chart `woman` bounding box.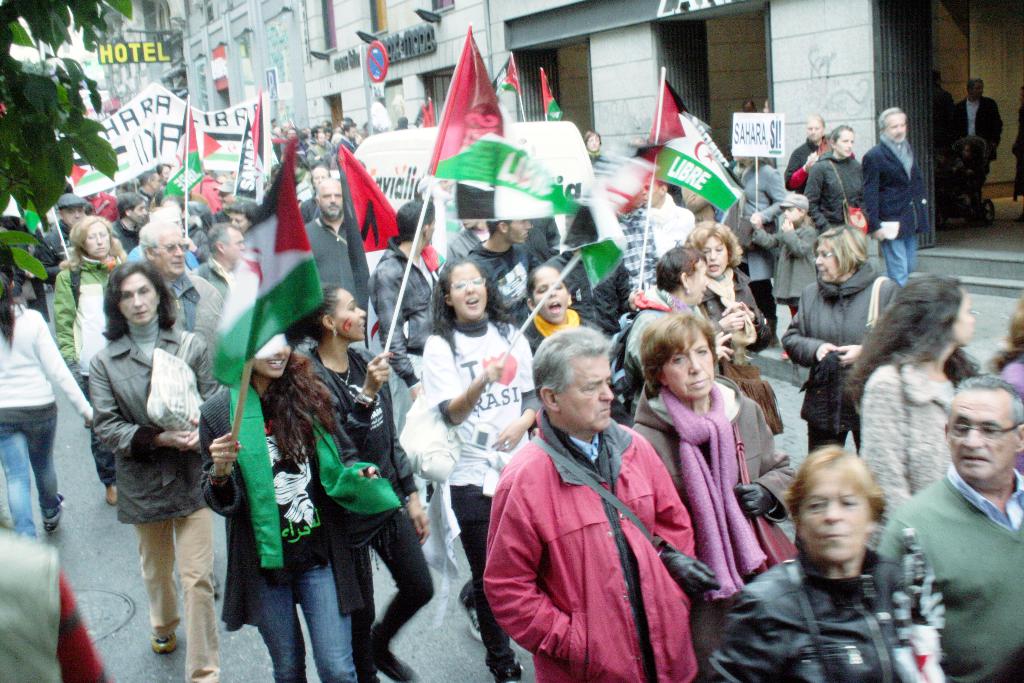
Charted: {"x1": 846, "y1": 269, "x2": 982, "y2": 549}.
